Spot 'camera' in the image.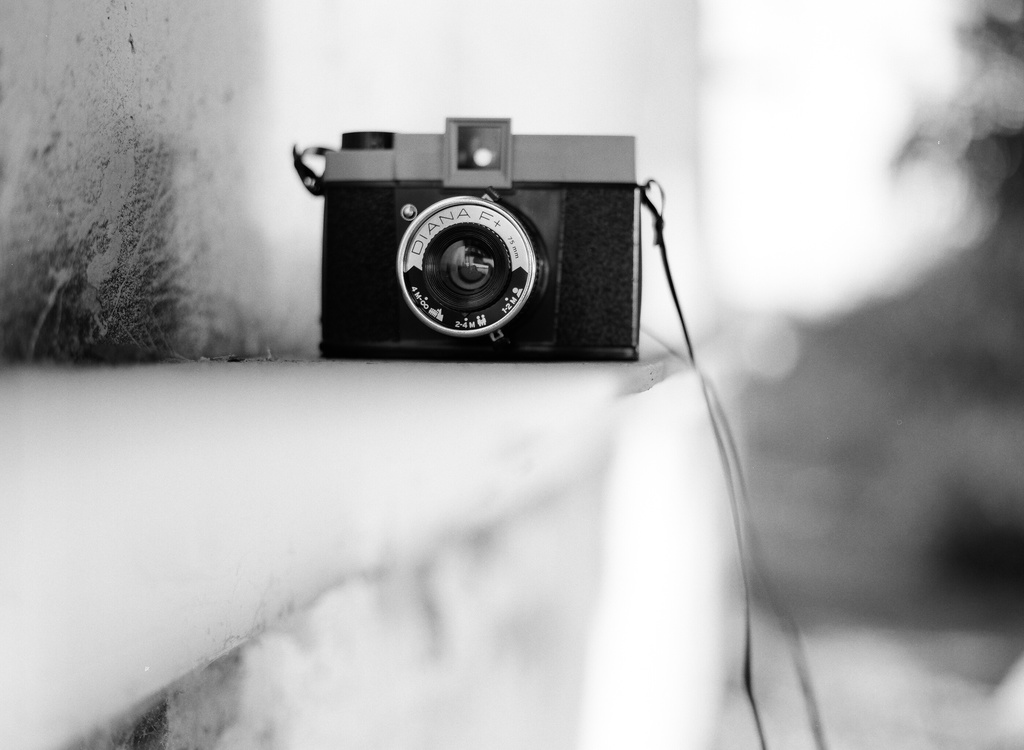
'camera' found at box(315, 113, 645, 361).
